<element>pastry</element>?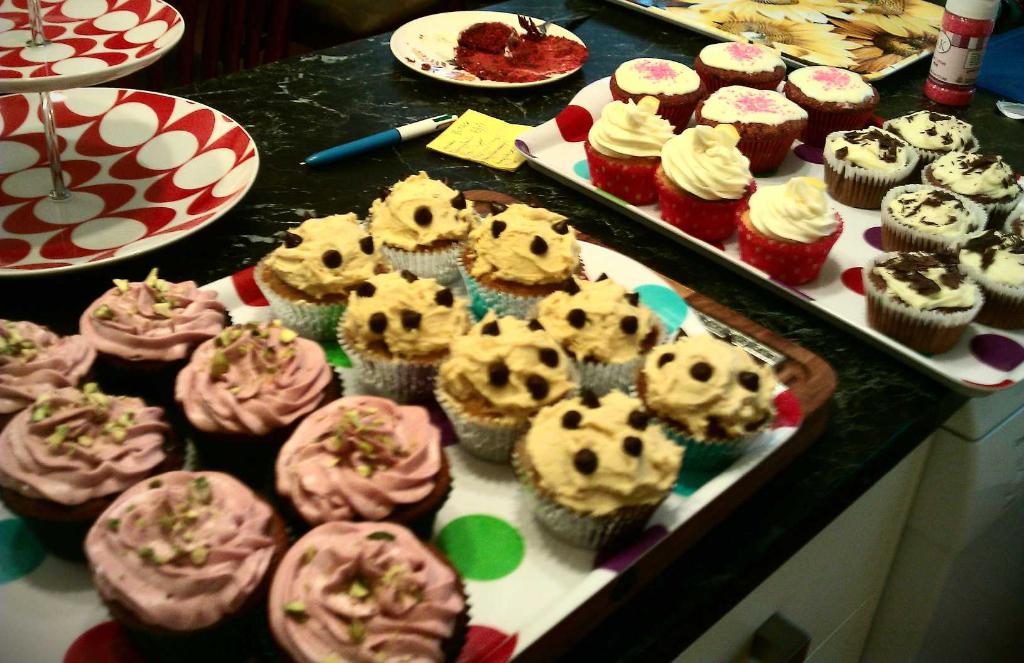
bbox=[88, 277, 237, 402]
